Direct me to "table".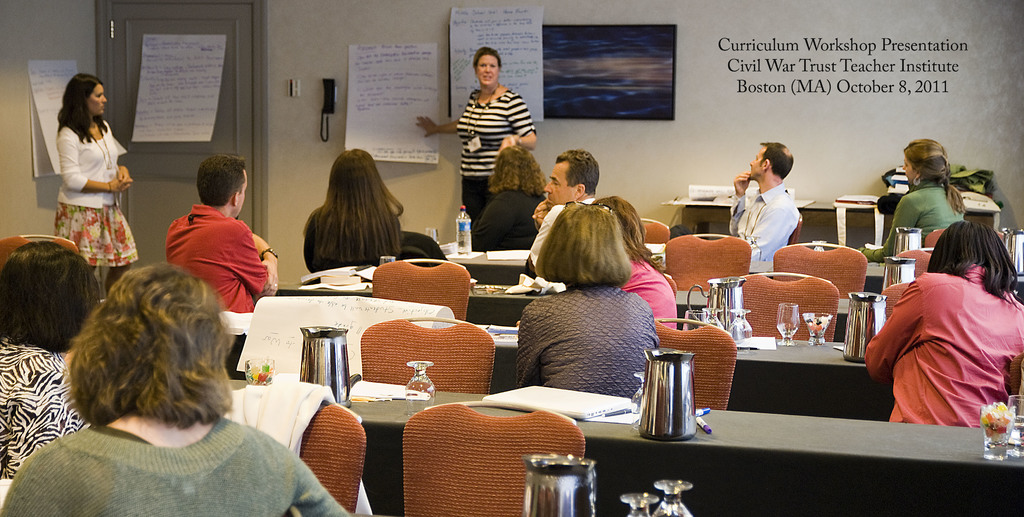
Direction: BBox(349, 390, 1023, 516).
